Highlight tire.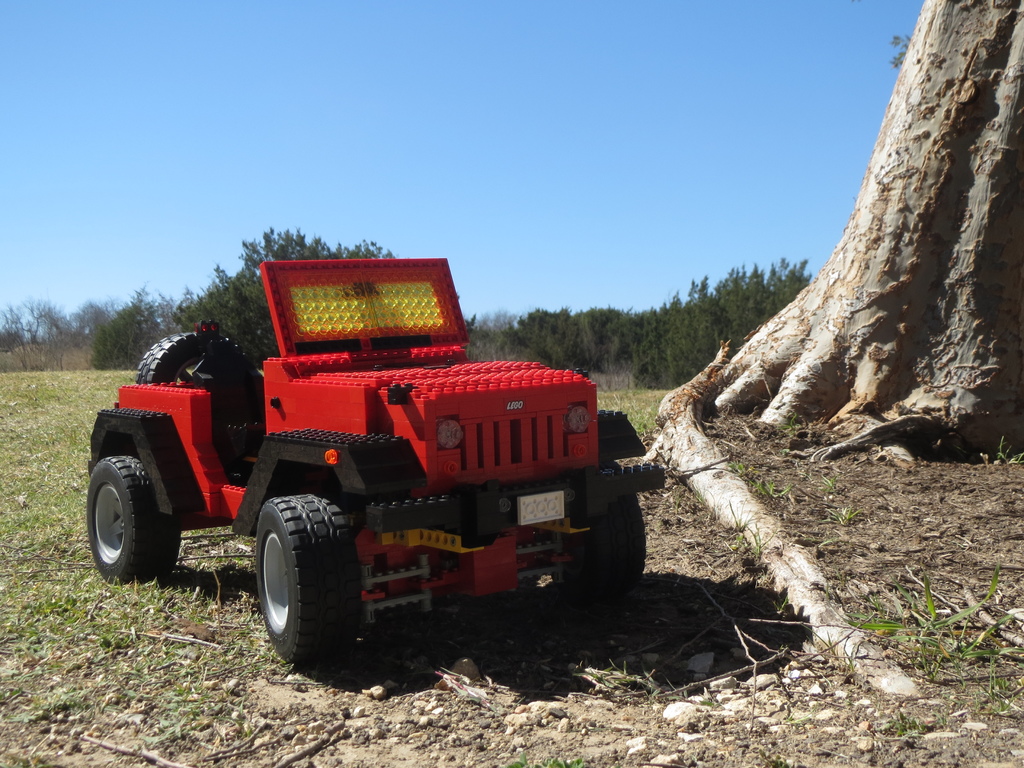
Highlighted region: pyautogui.locateOnScreen(141, 328, 250, 399).
